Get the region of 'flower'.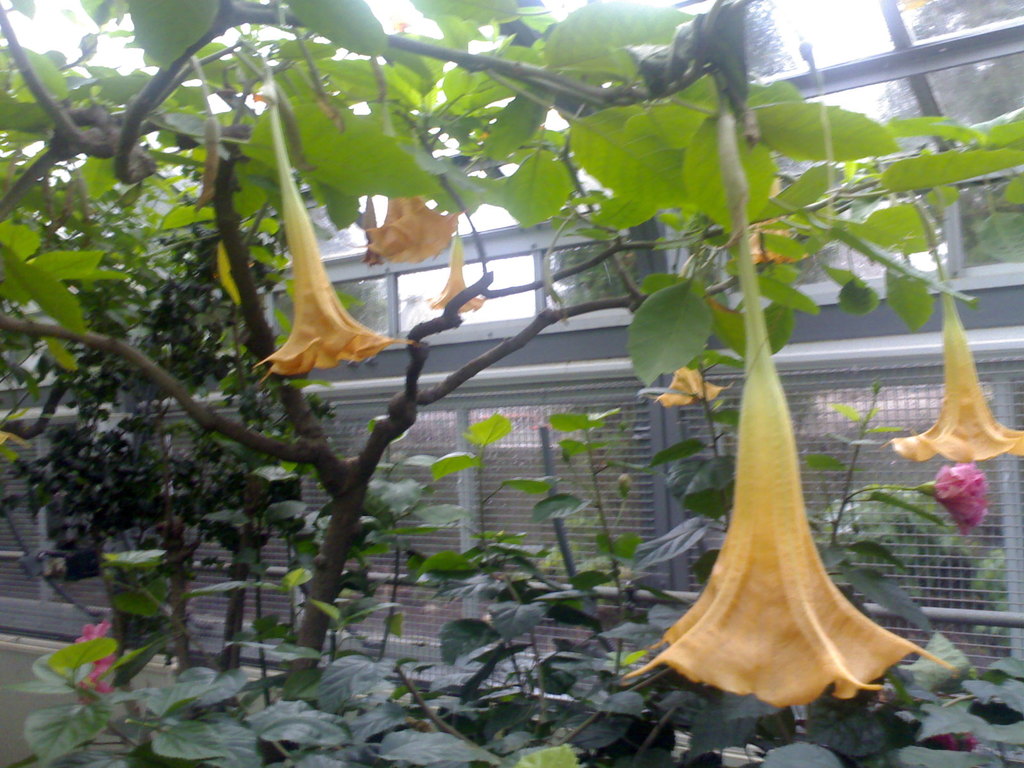
BBox(79, 620, 112, 645).
